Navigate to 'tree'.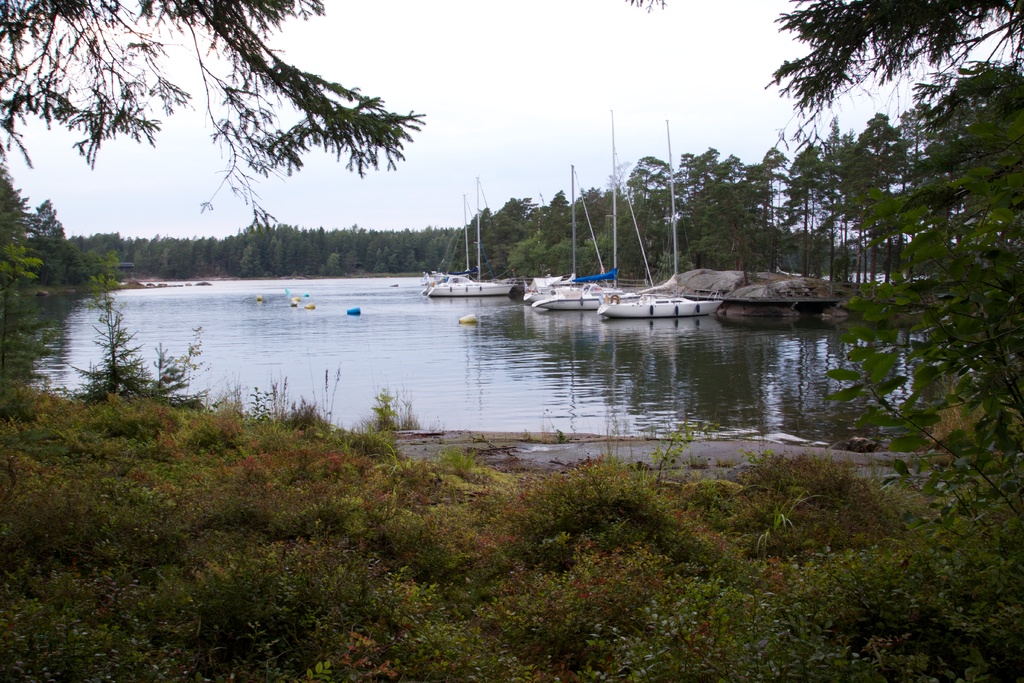
Navigation target: l=0, t=165, r=67, b=309.
